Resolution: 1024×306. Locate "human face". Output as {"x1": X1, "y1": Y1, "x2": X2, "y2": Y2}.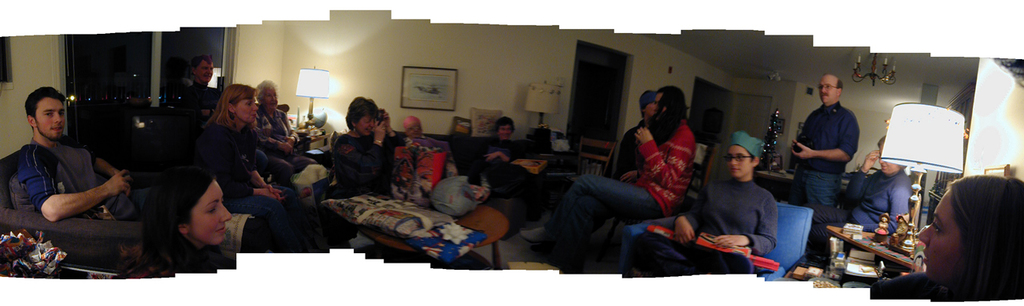
{"x1": 729, "y1": 144, "x2": 756, "y2": 181}.
